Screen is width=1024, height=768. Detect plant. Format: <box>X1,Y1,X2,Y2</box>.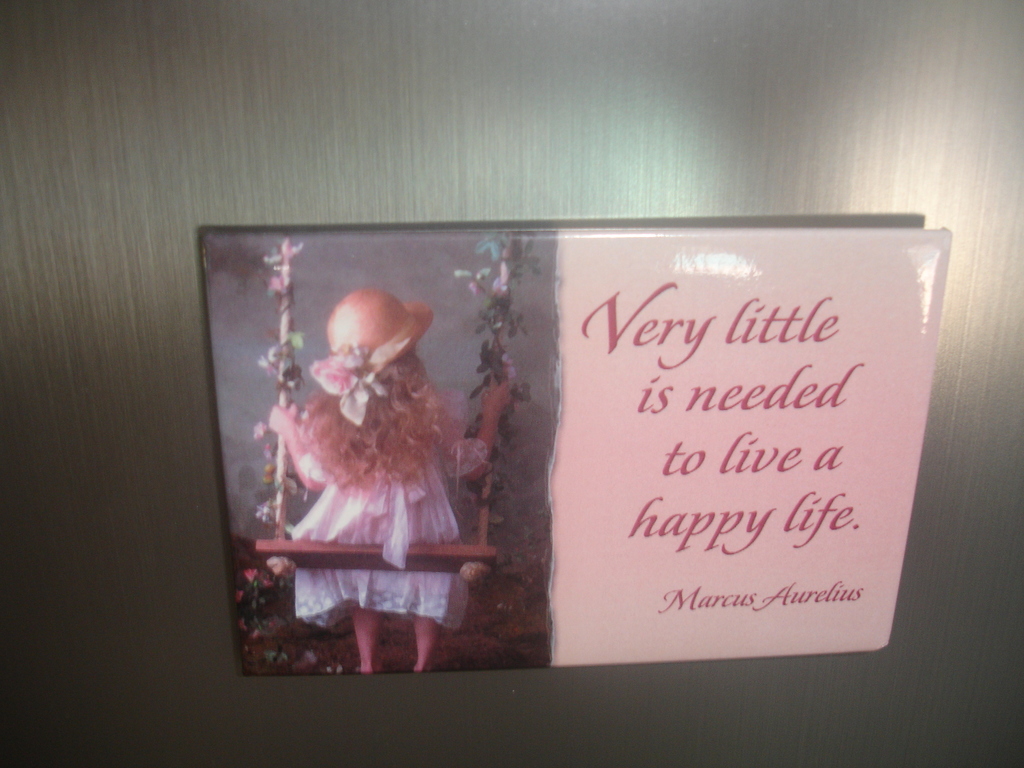
<box>221,560,289,694</box>.
